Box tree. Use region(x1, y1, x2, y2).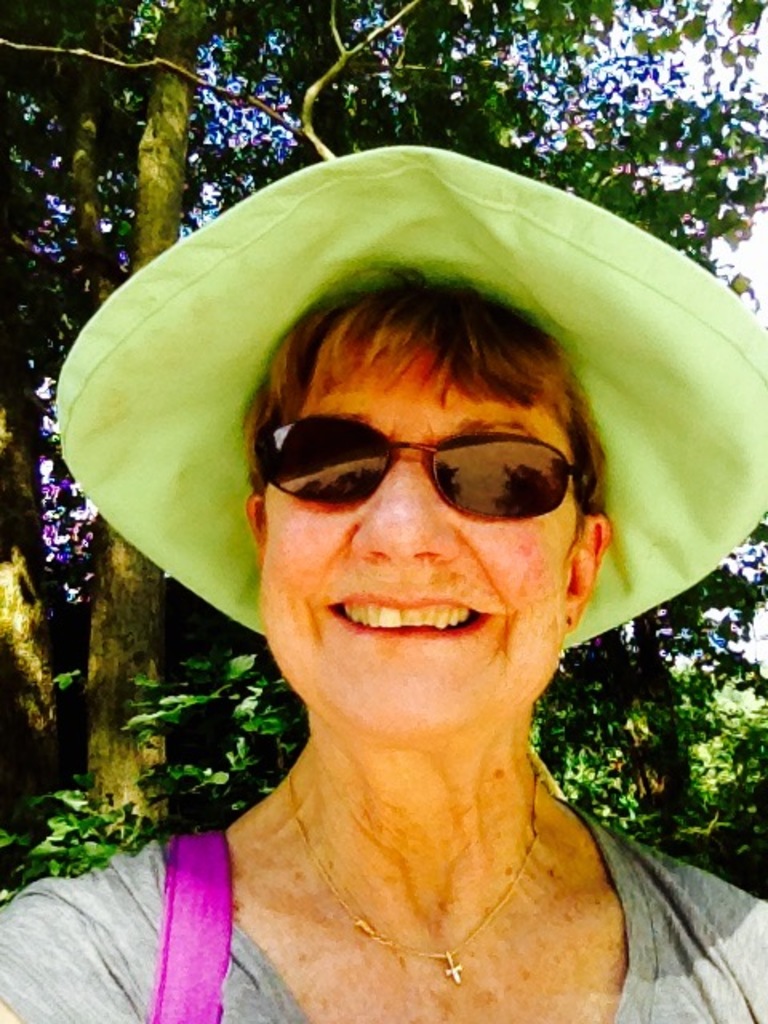
region(0, 0, 766, 909).
